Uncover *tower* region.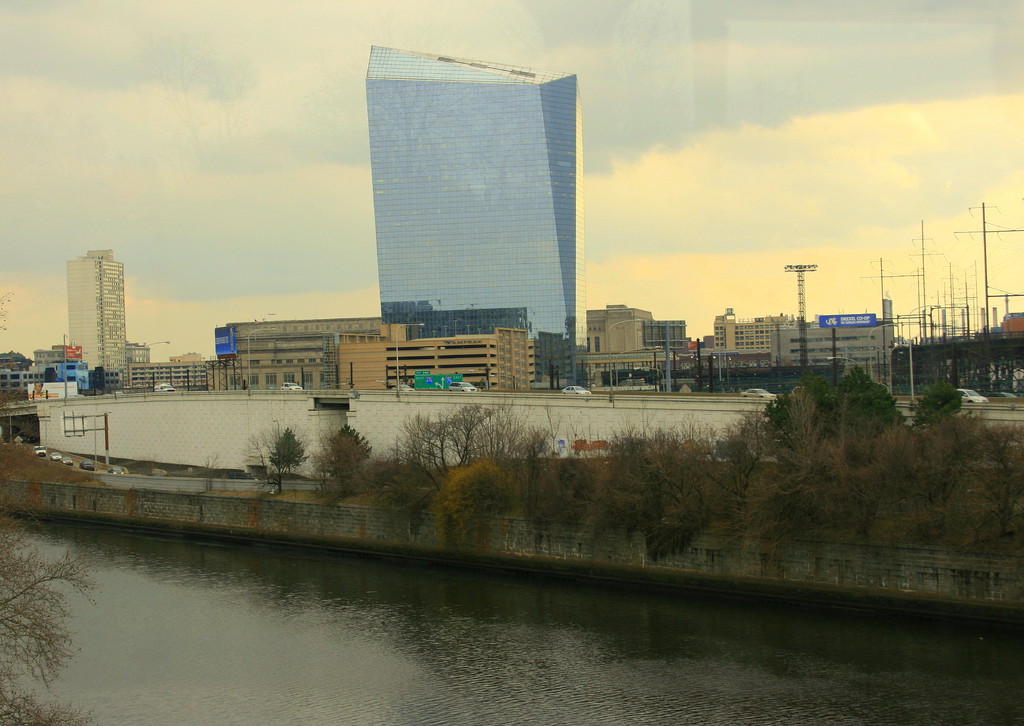
Uncovered: {"x1": 867, "y1": 252, "x2": 901, "y2": 332}.
